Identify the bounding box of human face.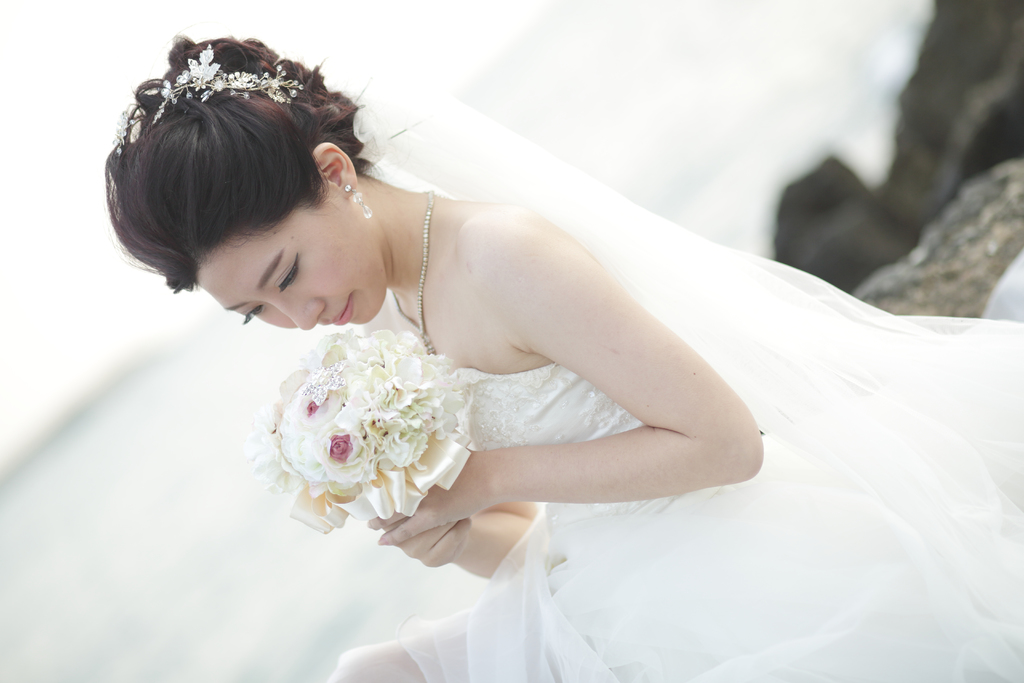
locate(196, 187, 388, 331).
